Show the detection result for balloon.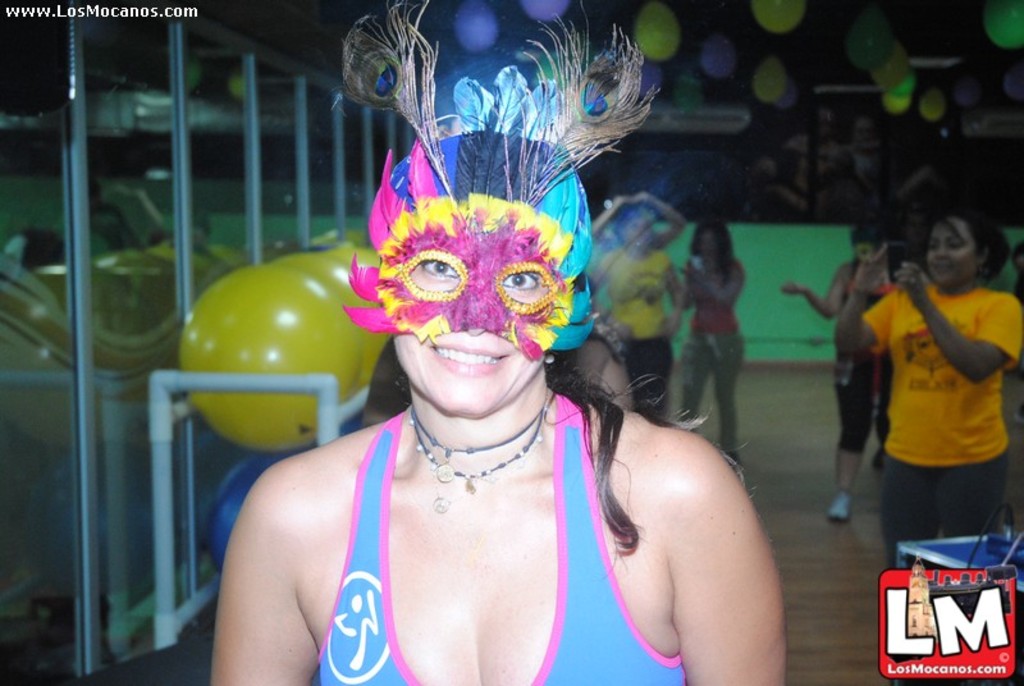
select_region(334, 247, 385, 274).
